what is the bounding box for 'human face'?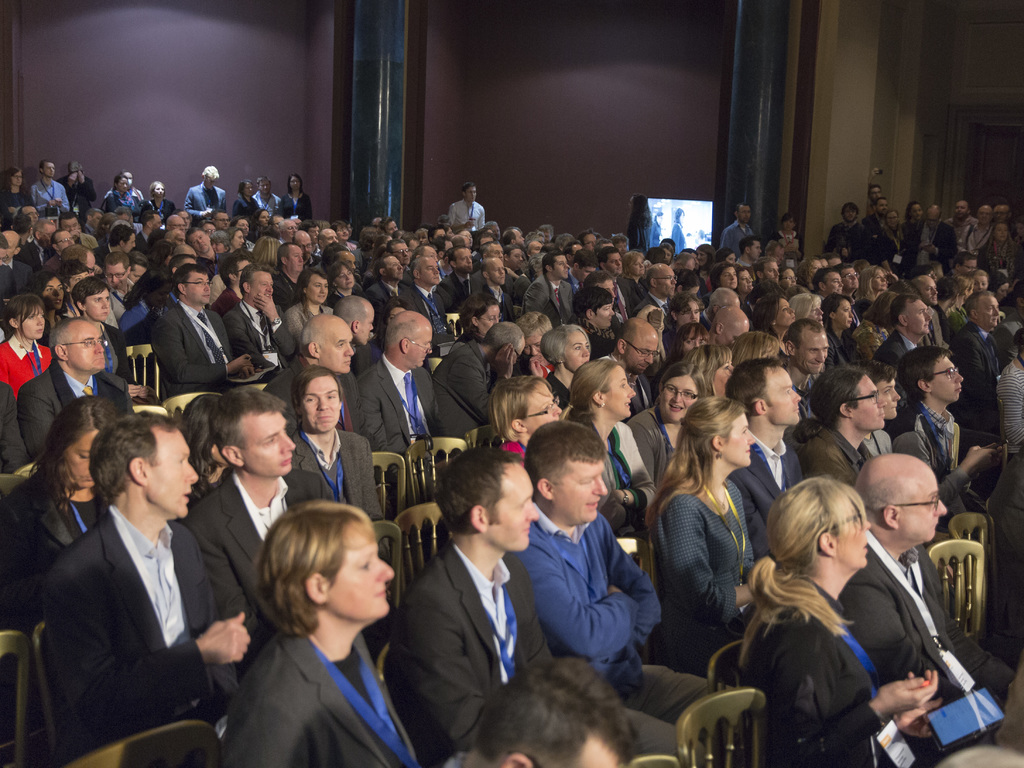
region(490, 222, 502, 234).
